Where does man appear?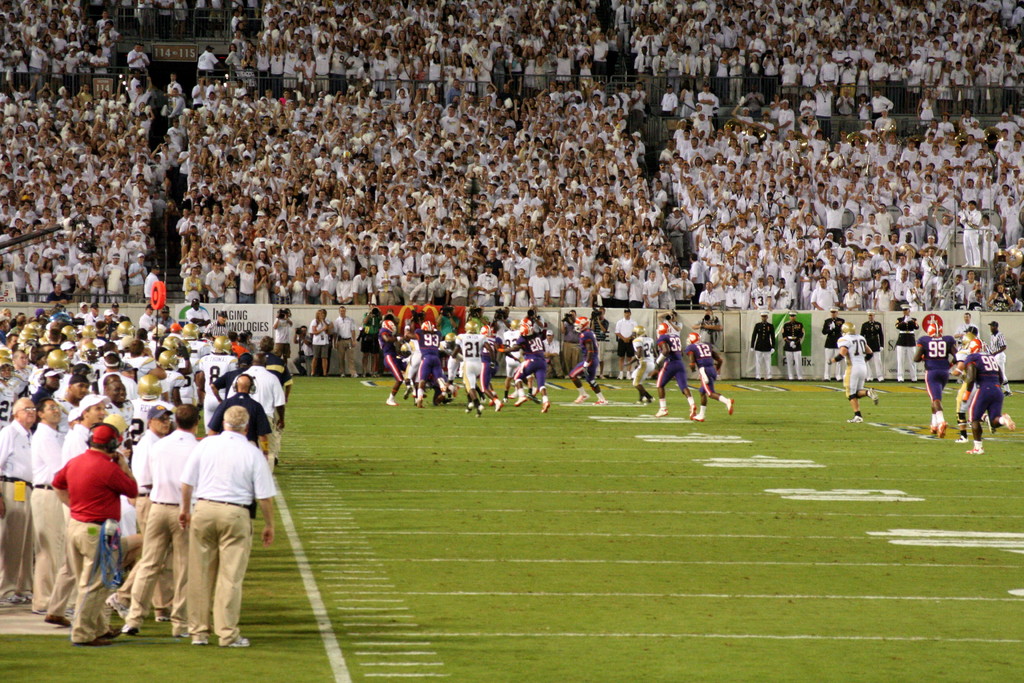
Appears at [x1=987, y1=322, x2=1011, y2=397].
